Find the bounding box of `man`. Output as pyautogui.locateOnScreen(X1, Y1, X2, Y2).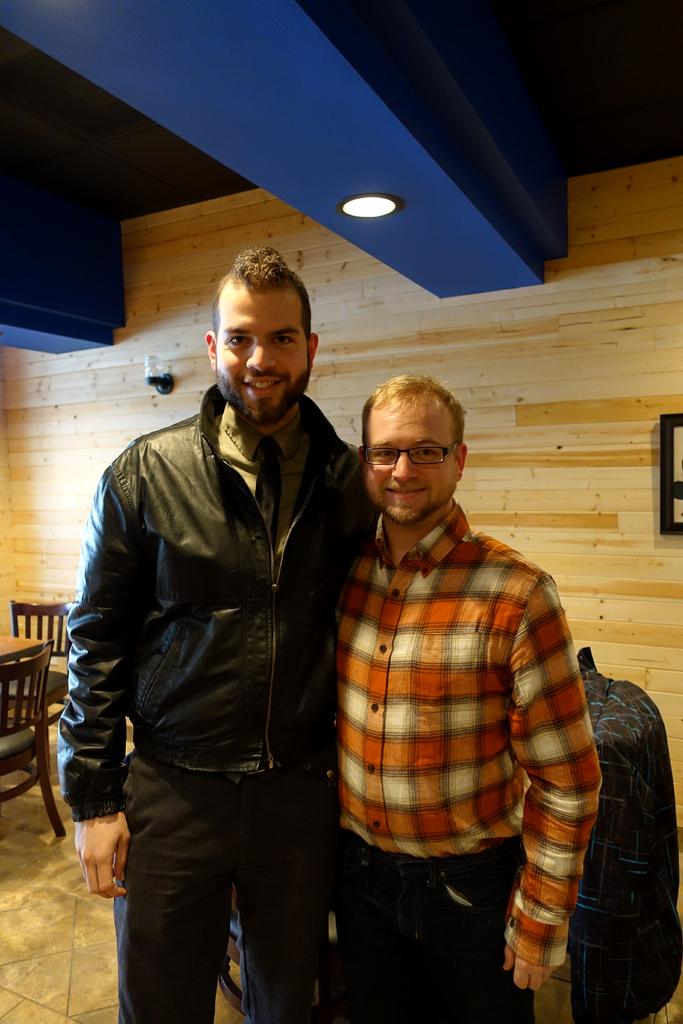
pyautogui.locateOnScreen(67, 246, 398, 1016).
